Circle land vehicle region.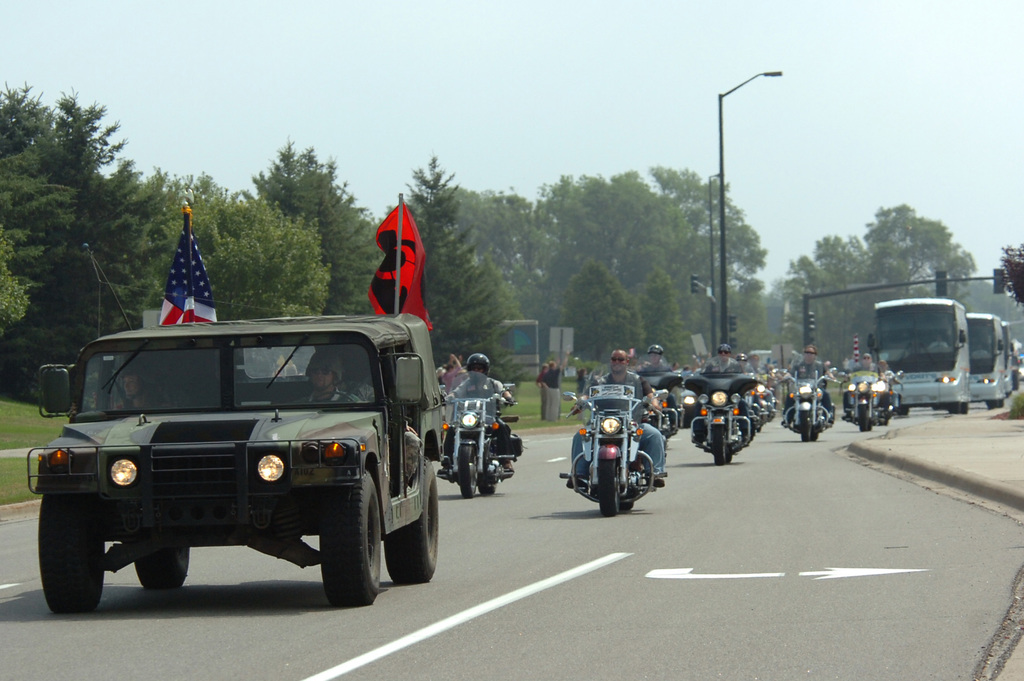
Region: [left=741, top=361, right=764, bottom=440].
